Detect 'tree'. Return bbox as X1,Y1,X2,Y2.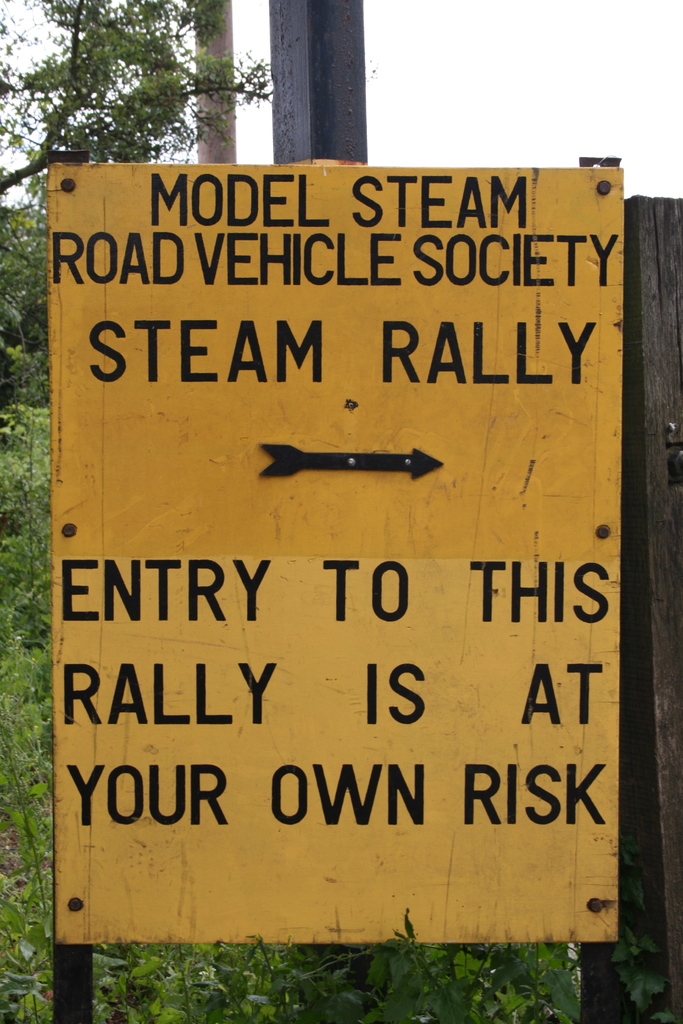
0,0,279,190.
